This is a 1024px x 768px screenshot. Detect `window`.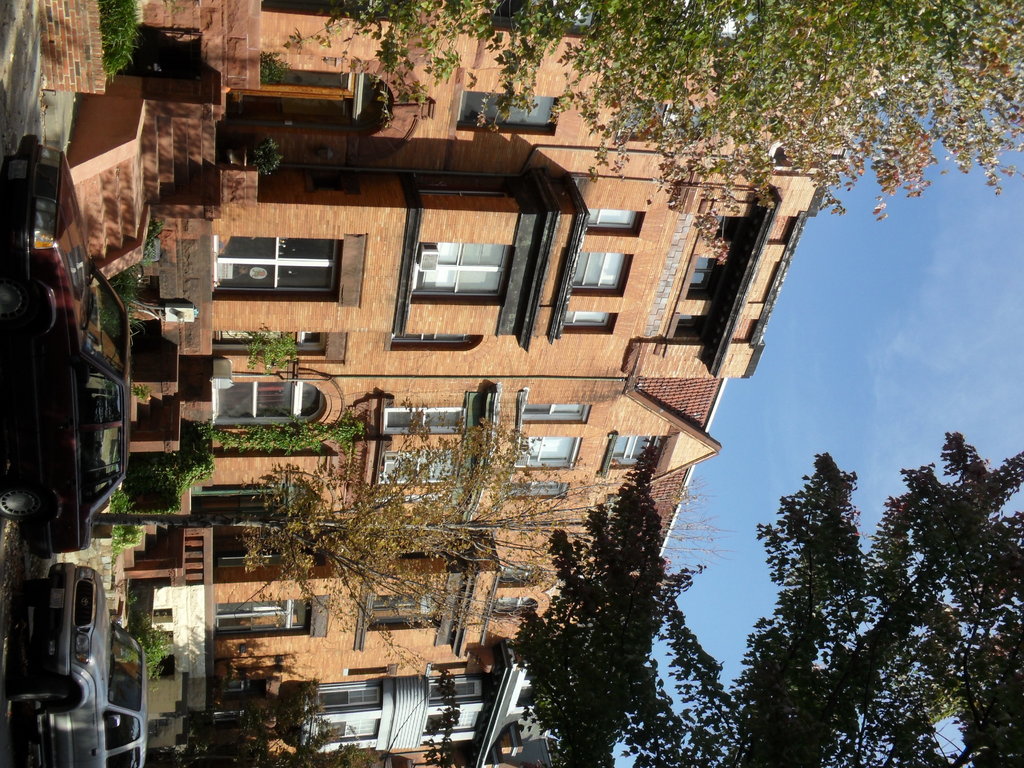
detection(499, 478, 570, 500).
